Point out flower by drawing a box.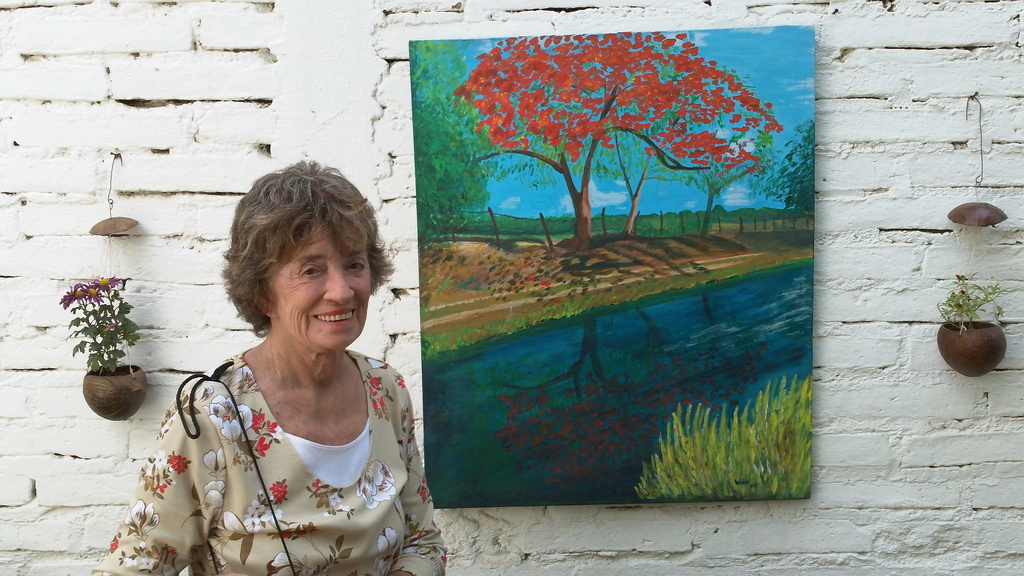
BBox(252, 417, 263, 431).
